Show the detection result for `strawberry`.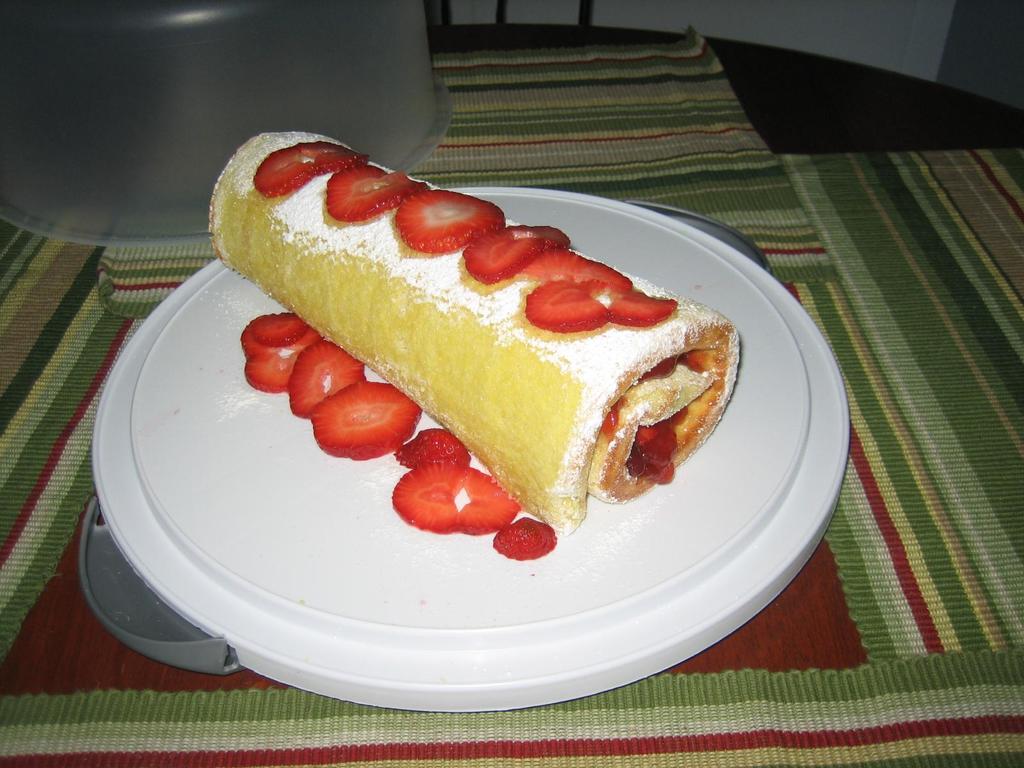
241,312,324,400.
